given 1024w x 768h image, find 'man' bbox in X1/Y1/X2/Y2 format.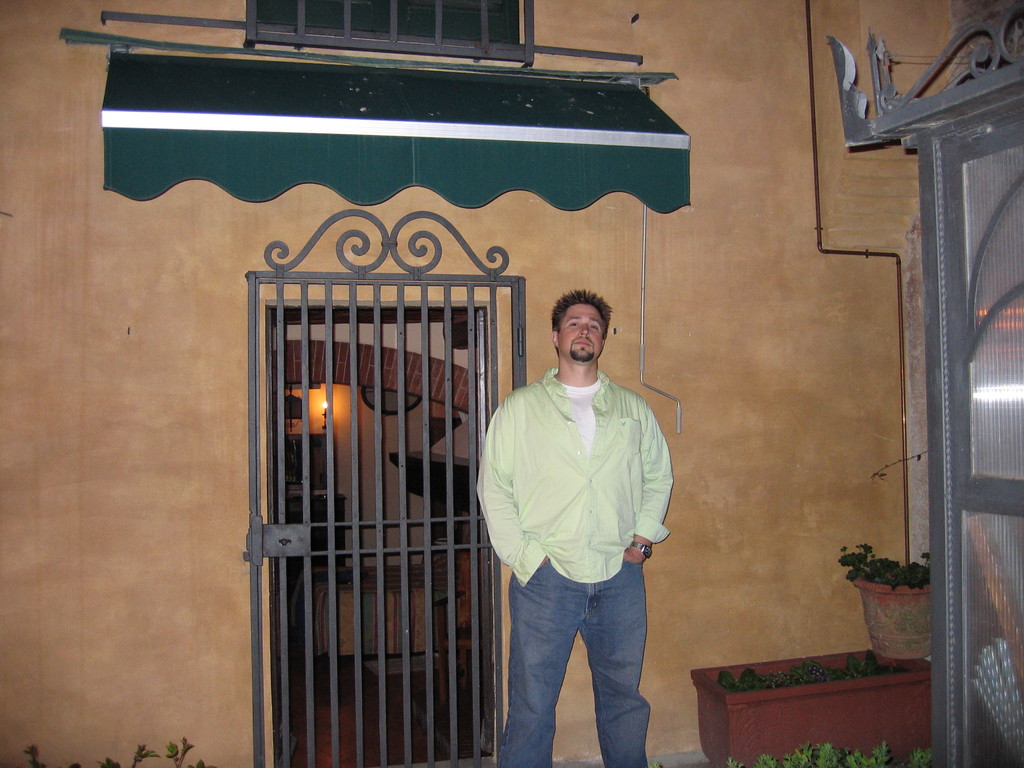
474/286/676/767.
